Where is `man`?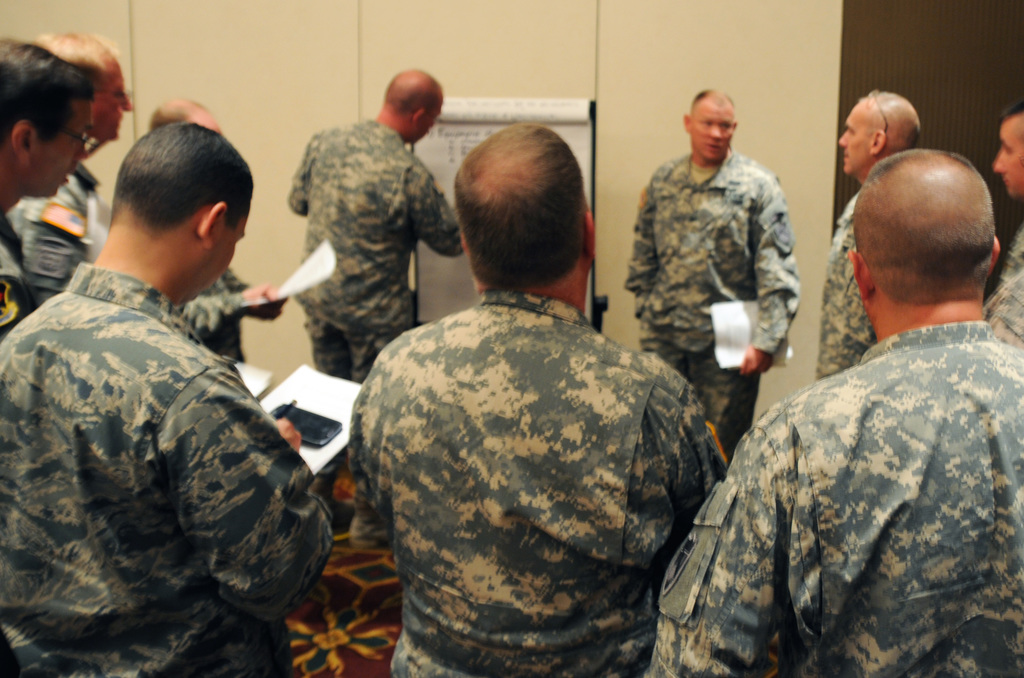
crop(980, 94, 1023, 344).
